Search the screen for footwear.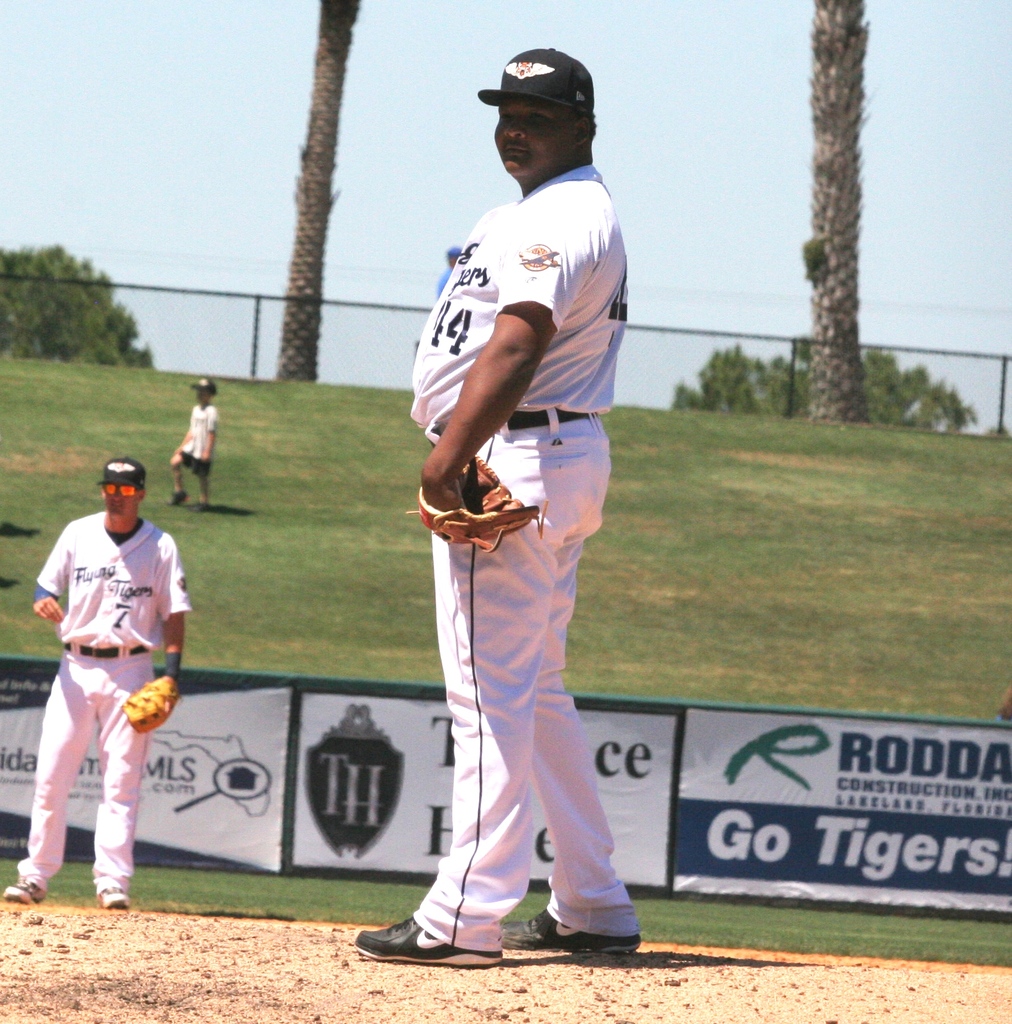
Found at [502,905,643,954].
